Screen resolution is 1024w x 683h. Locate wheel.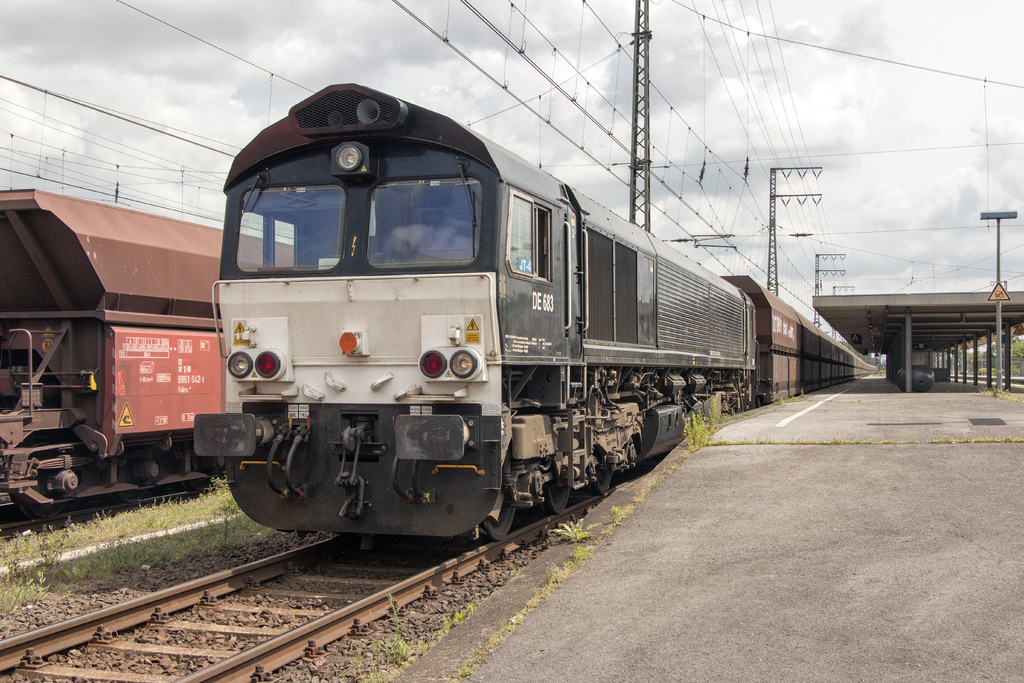
181,475,212,493.
